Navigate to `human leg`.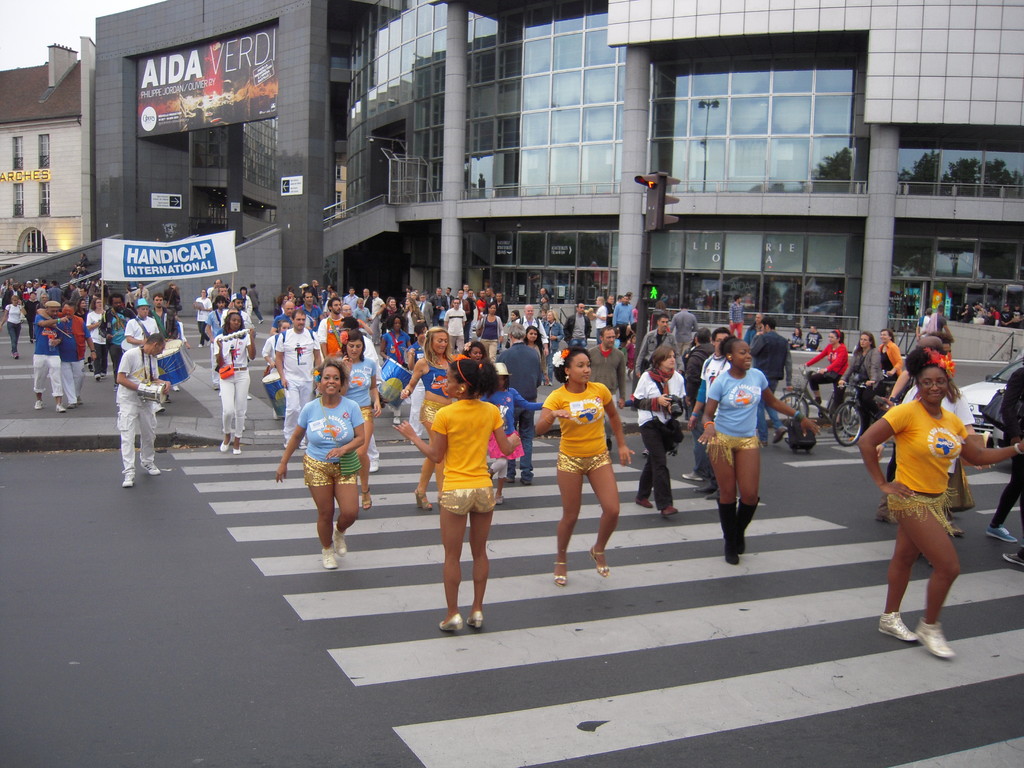
Navigation target: (x1=735, y1=444, x2=758, y2=555).
